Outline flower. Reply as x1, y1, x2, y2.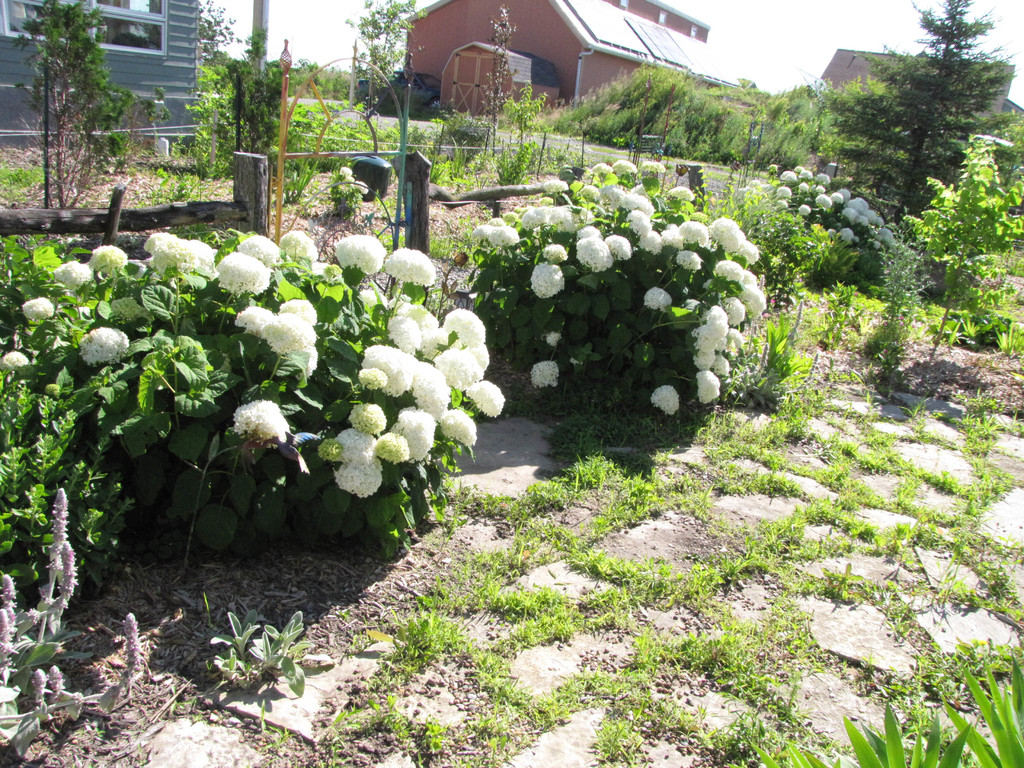
527, 360, 562, 388.
